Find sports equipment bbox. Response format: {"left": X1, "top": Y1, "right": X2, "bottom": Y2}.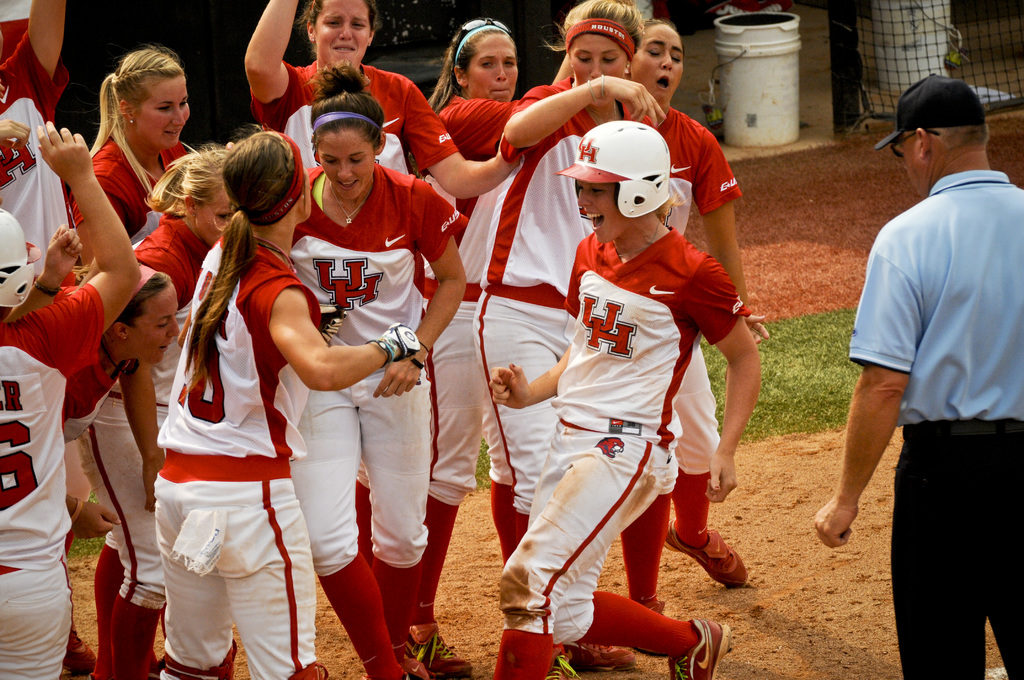
{"left": 549, "top": 111, "right": 675, "bottom": 221}.
